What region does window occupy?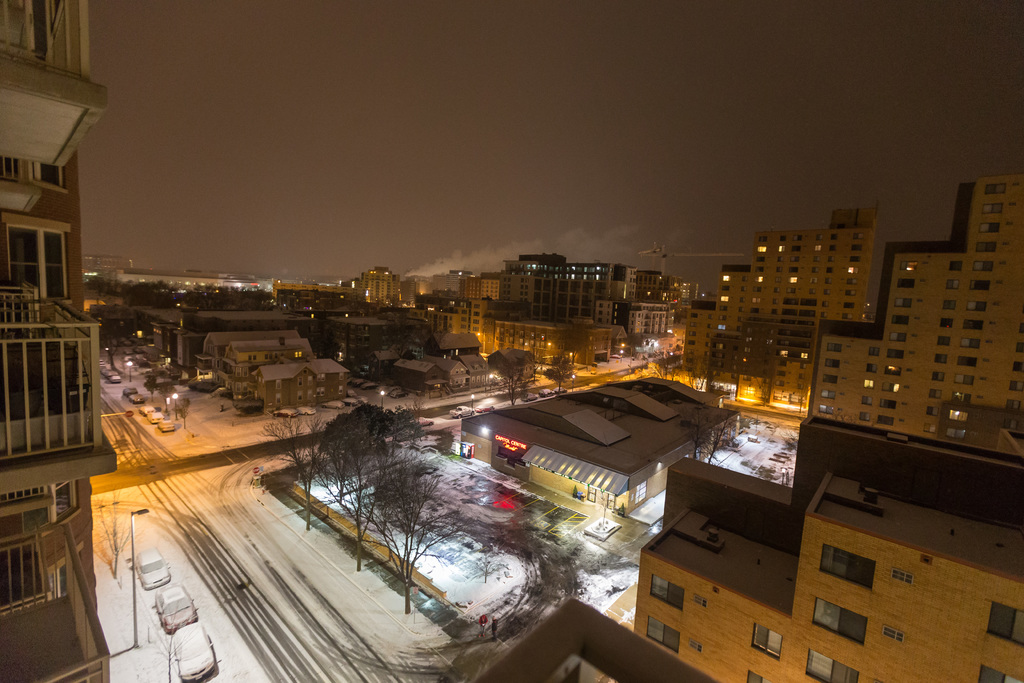
select_region(932, 388, 940, 397).
